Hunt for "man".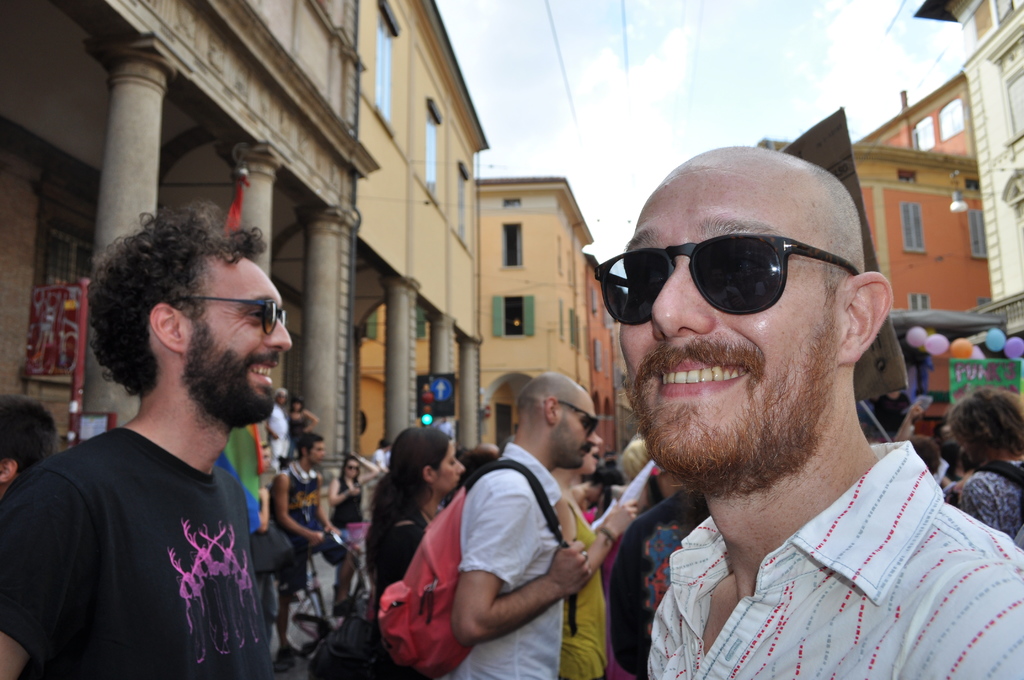
Hunted down at region(593, 145, 1023, 679).
